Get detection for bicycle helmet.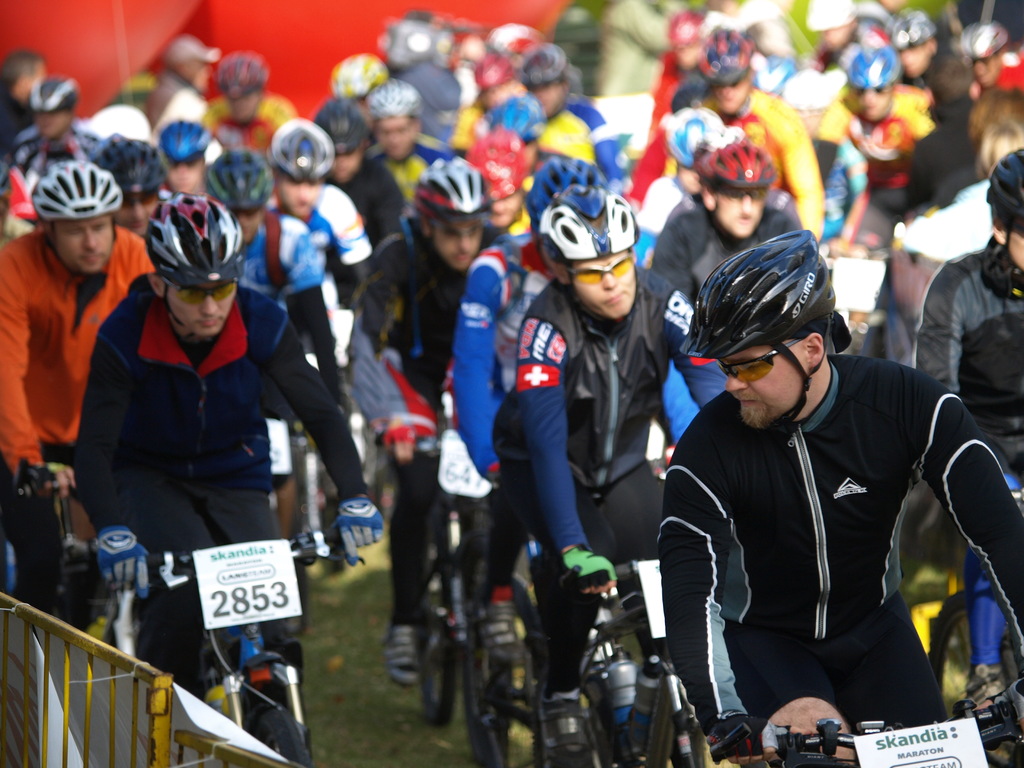
Detection: (left=329, top=48, right=384, bottom=101).
